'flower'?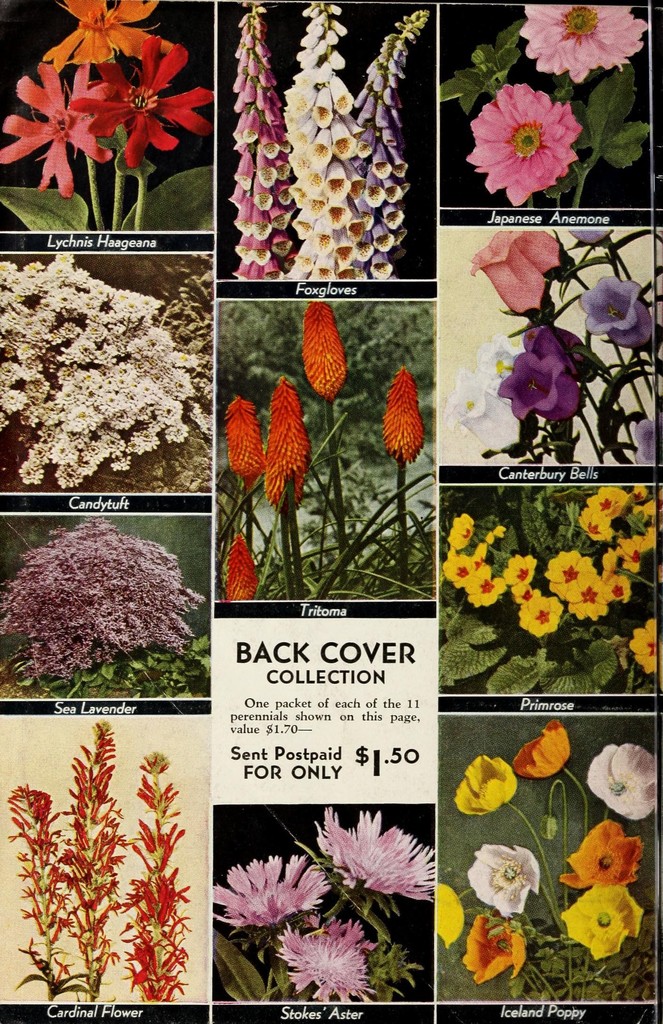
582 743 655 827
